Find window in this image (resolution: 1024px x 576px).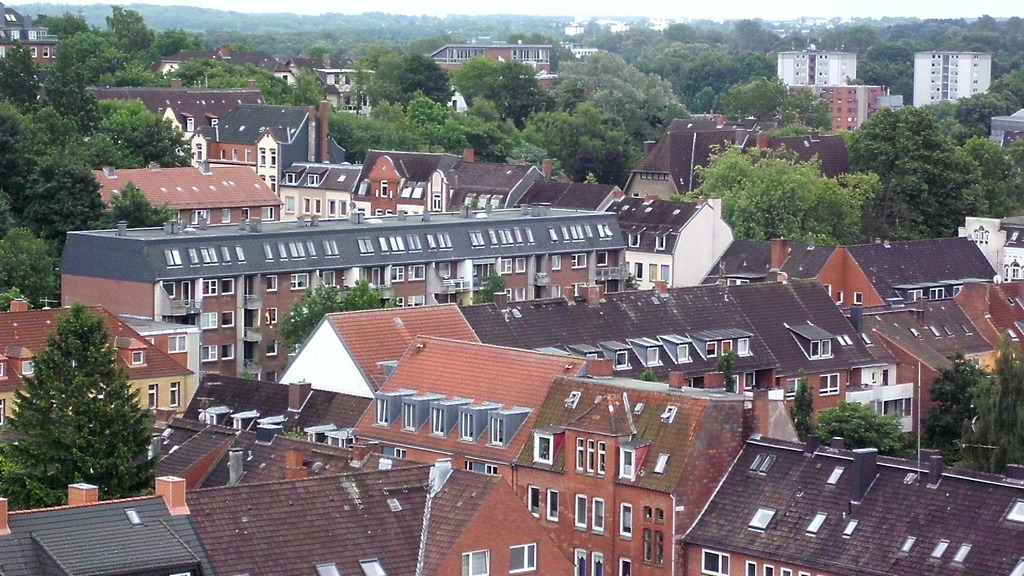
{"x1": 619, "y1": 562, "x2": 628, "y2": 575}.
